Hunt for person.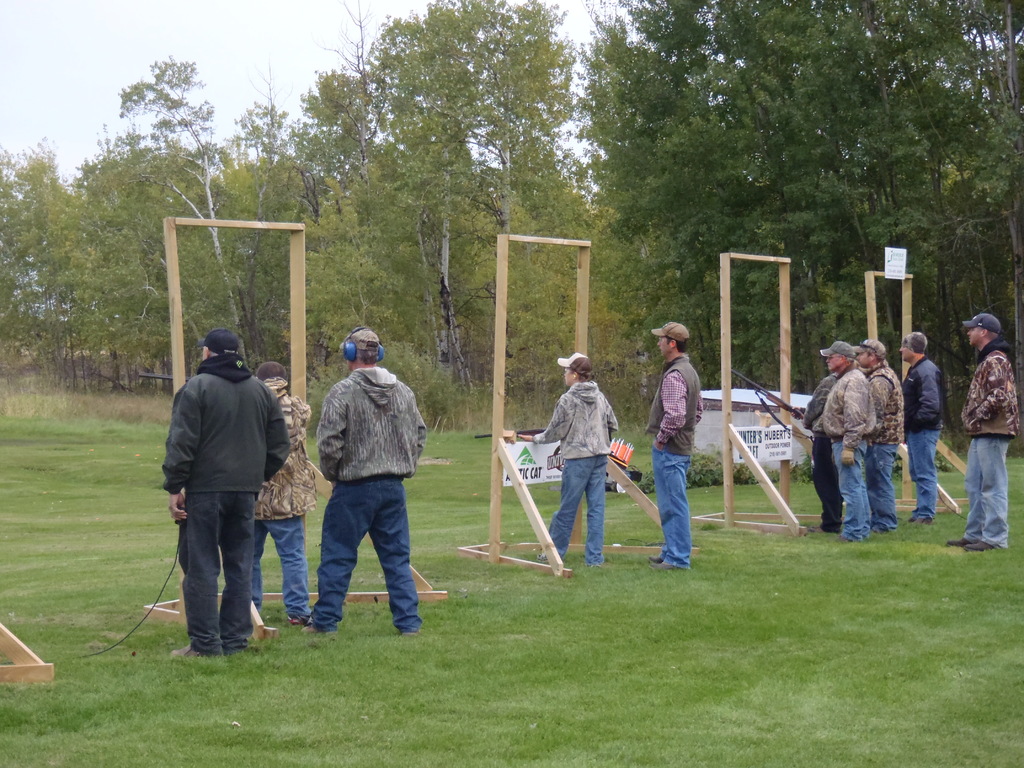
Hunted down at left=856, top=342, right=906, bottom=534.
